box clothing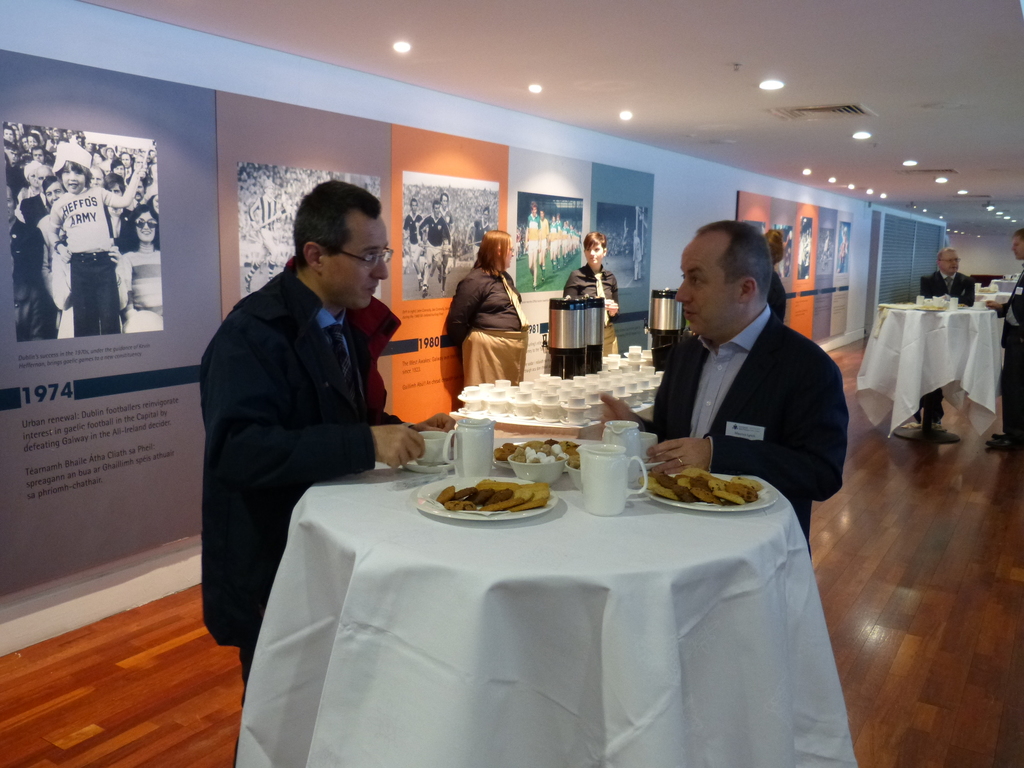
246,195,278,282
